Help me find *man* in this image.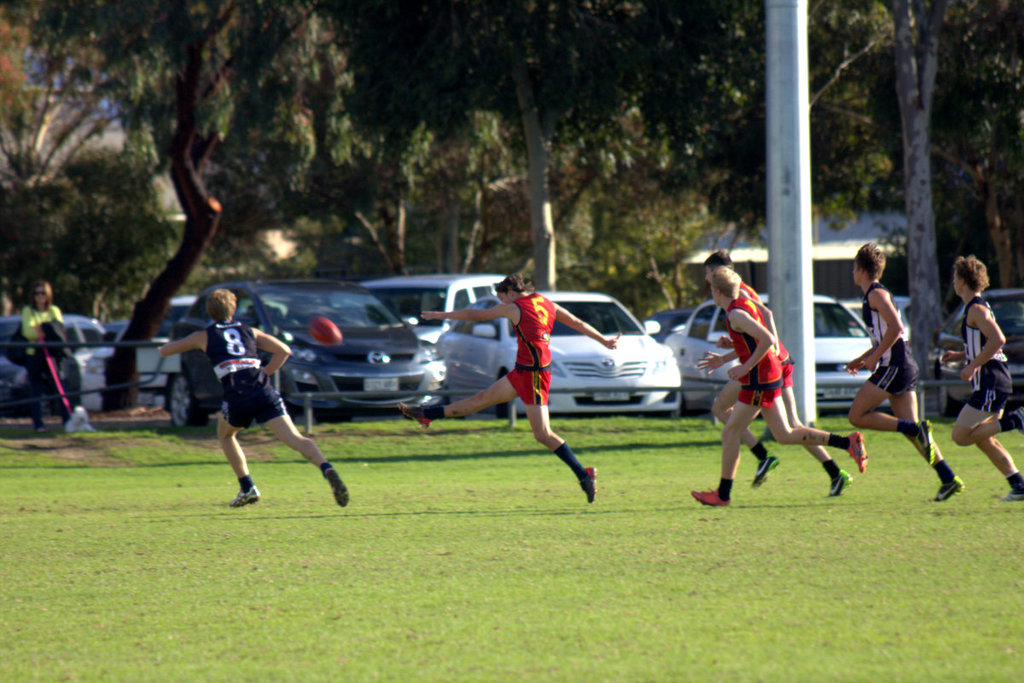
Found it: locate(185, 310, 344, 512).
